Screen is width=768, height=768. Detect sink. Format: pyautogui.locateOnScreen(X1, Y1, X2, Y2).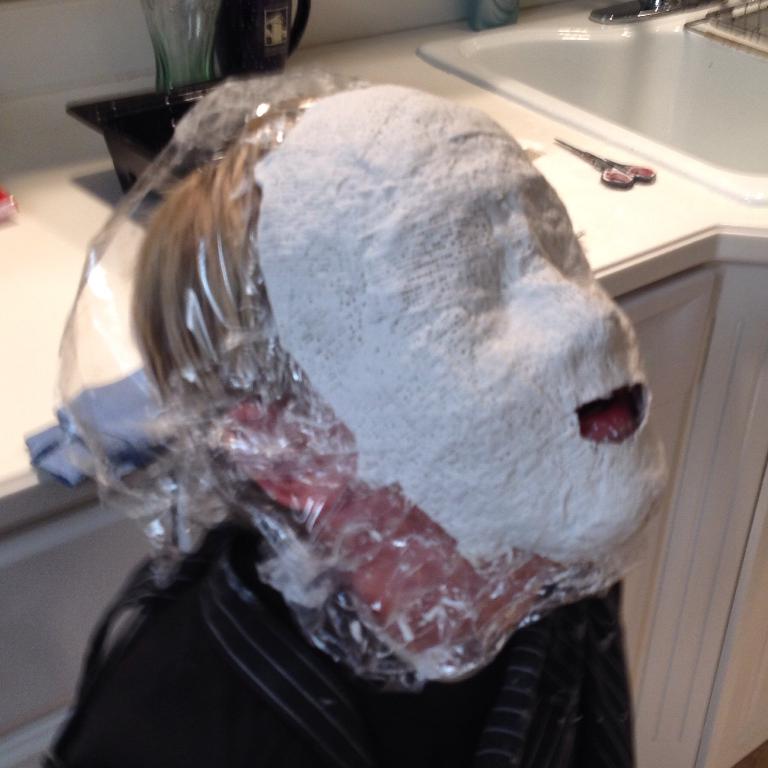
pyautogui.locateOnScreen(411, 0, 767, 207).
